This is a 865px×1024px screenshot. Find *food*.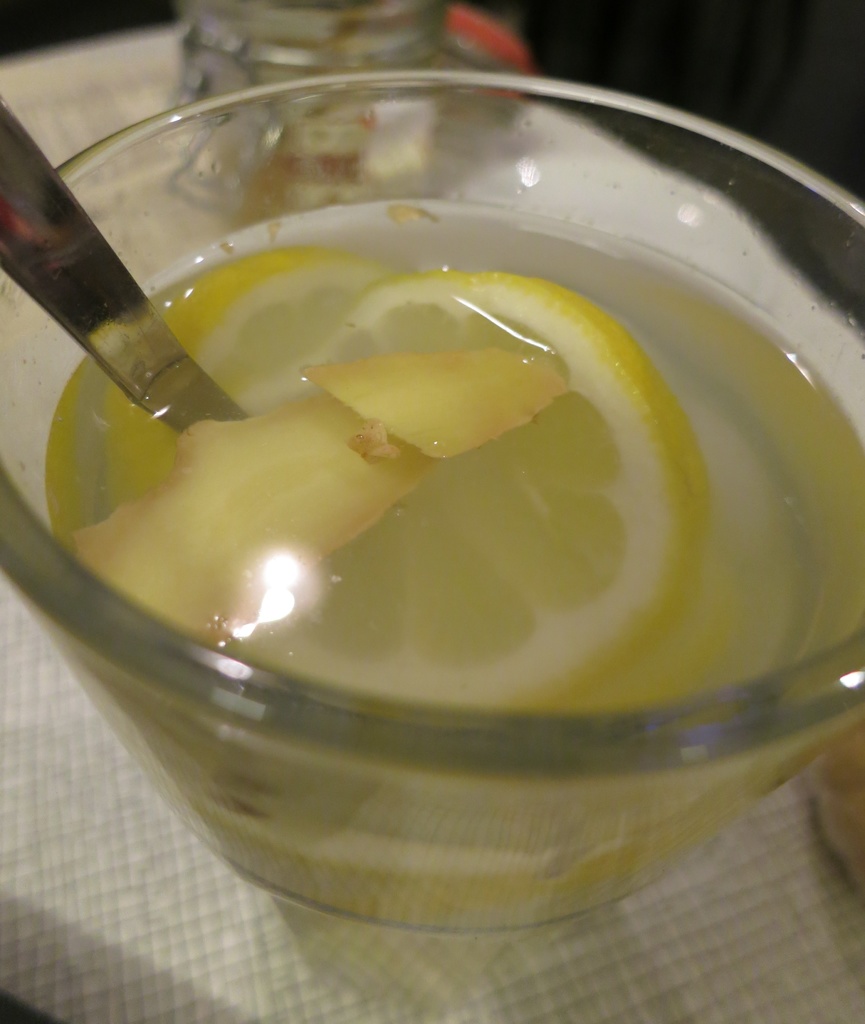
Bounding box: rect(26, 117, 834, 799).
